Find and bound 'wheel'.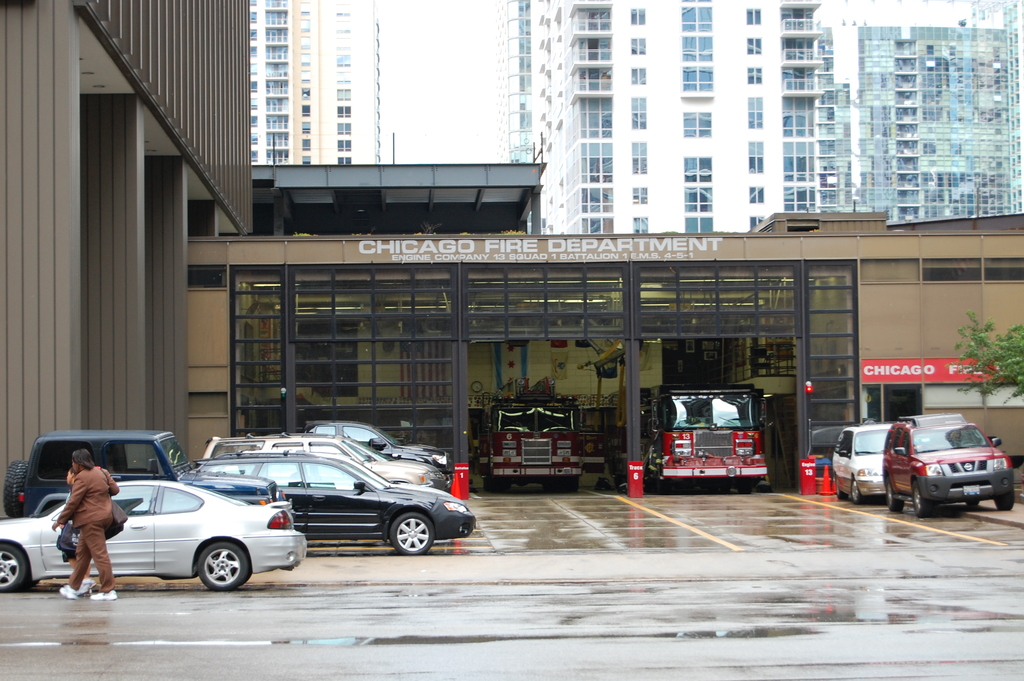
Bound: left=993, top=488, right=1015, bottom=510.
